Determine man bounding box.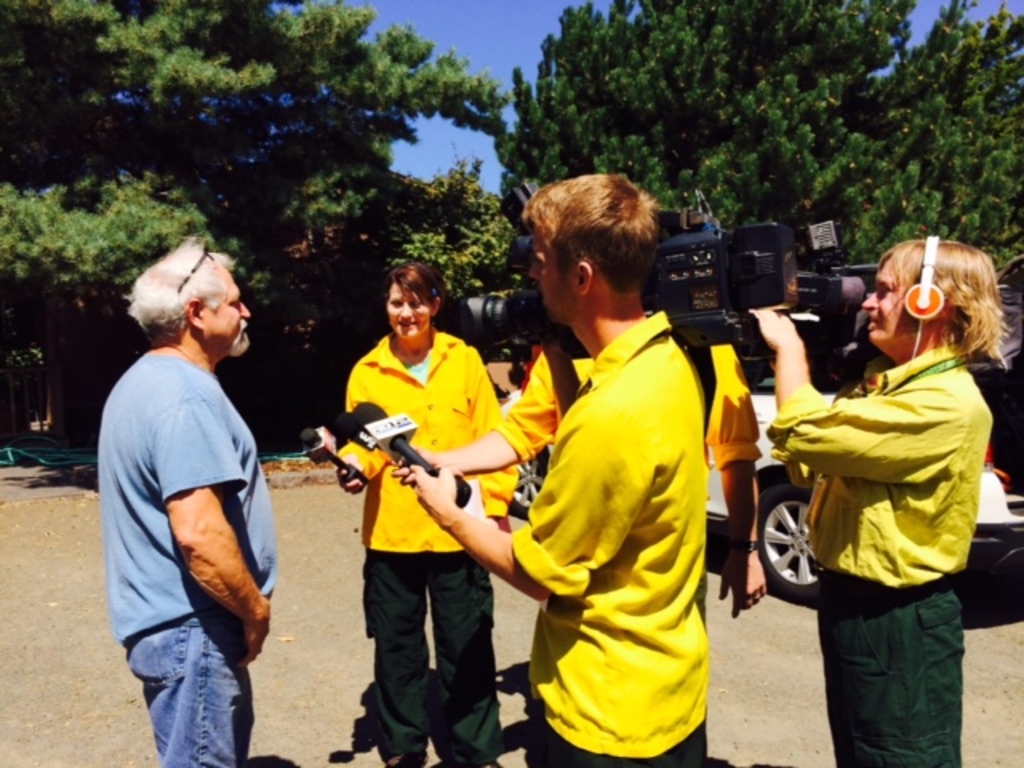
Determined: 386/336/770/621.
